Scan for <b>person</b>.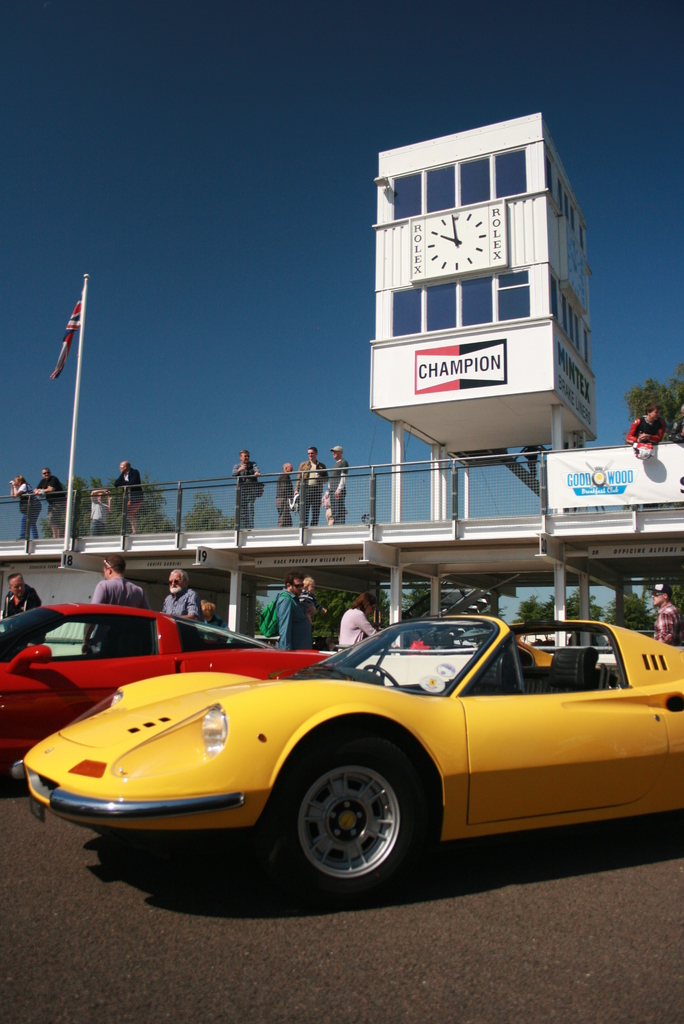
Scan result: <bbox>669, 401, 683, 444</bbox>.
